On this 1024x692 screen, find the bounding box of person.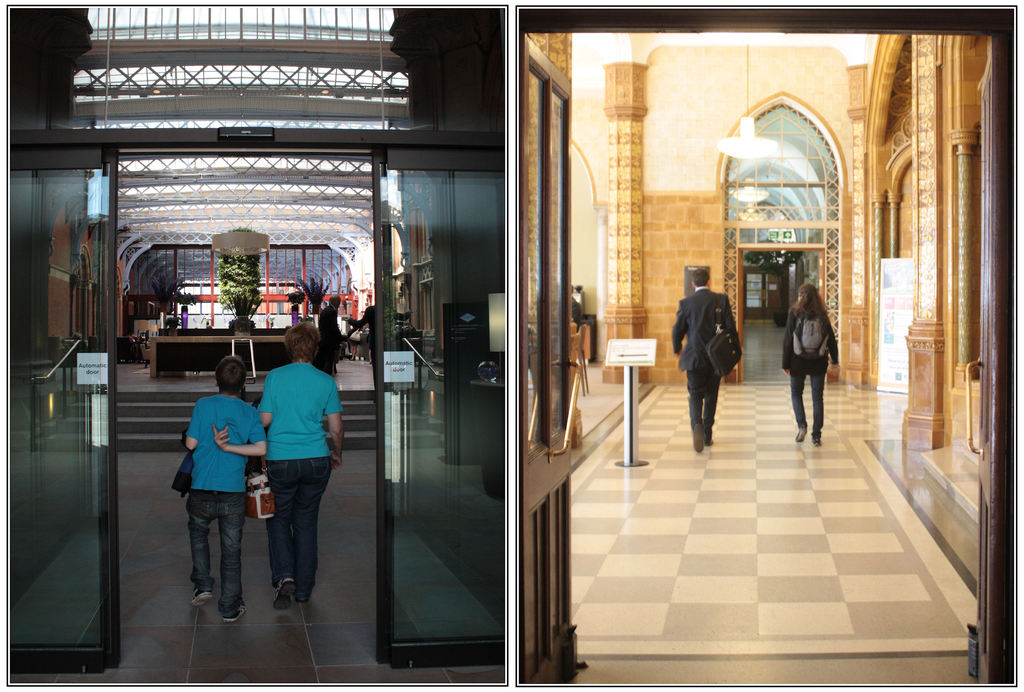
Bounding box: 779:281:842:447.
